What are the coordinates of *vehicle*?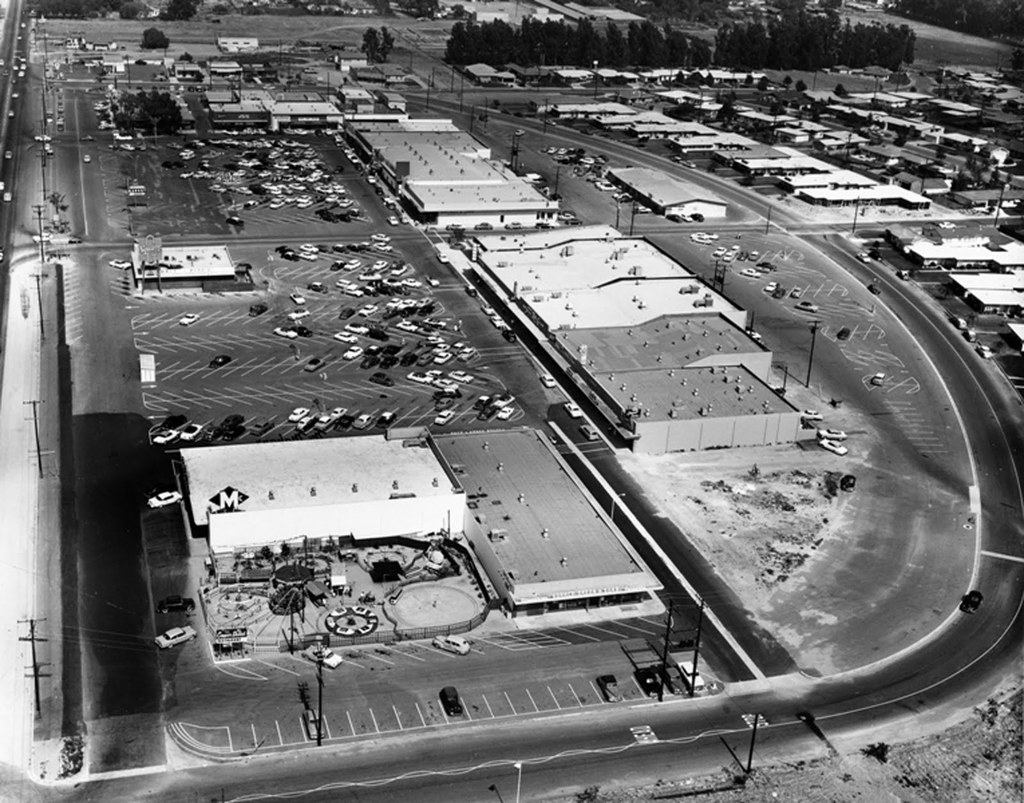
[x1=817, y1=429, x2=851, y2=442].
